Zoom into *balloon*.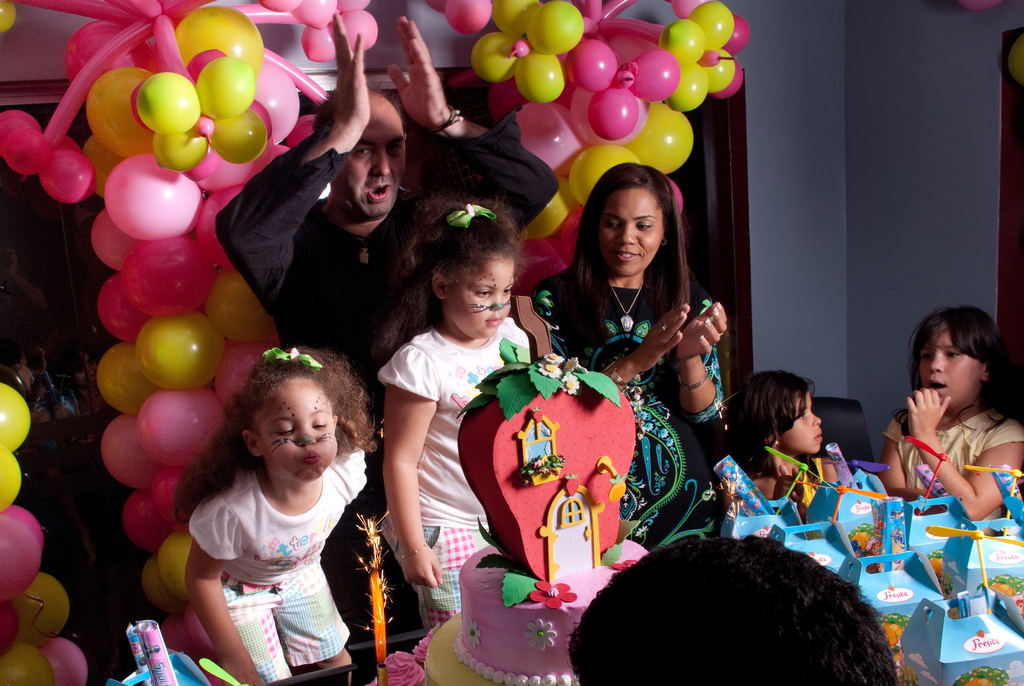
Zoom target: l=161, t=527, r=194, b=601.
